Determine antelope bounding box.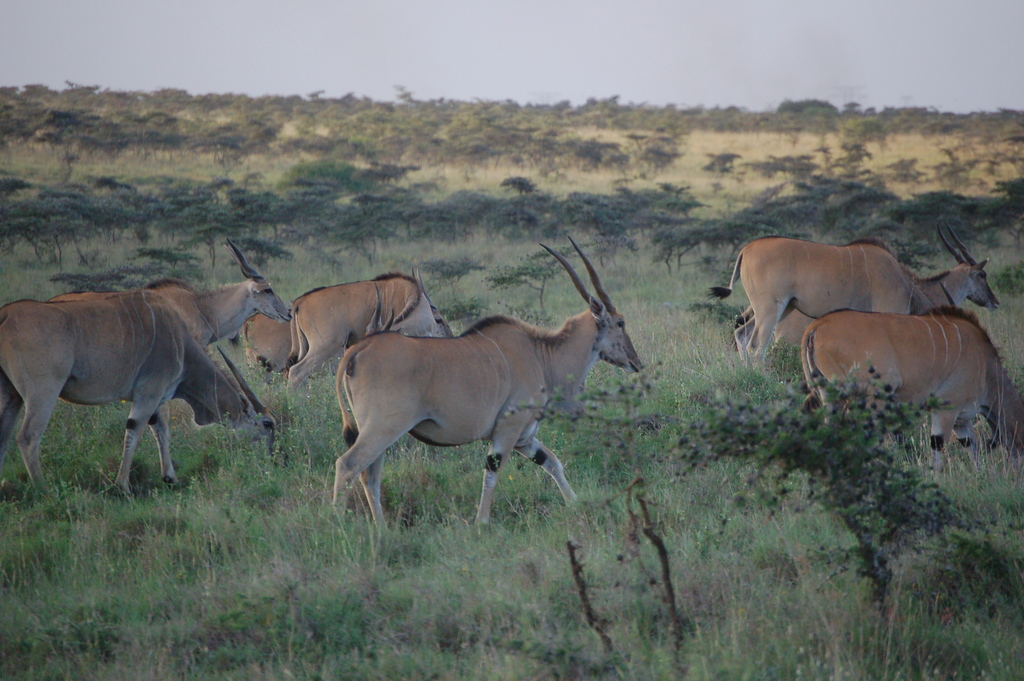
Determined: BBox(798, 308, 1023, 451).
